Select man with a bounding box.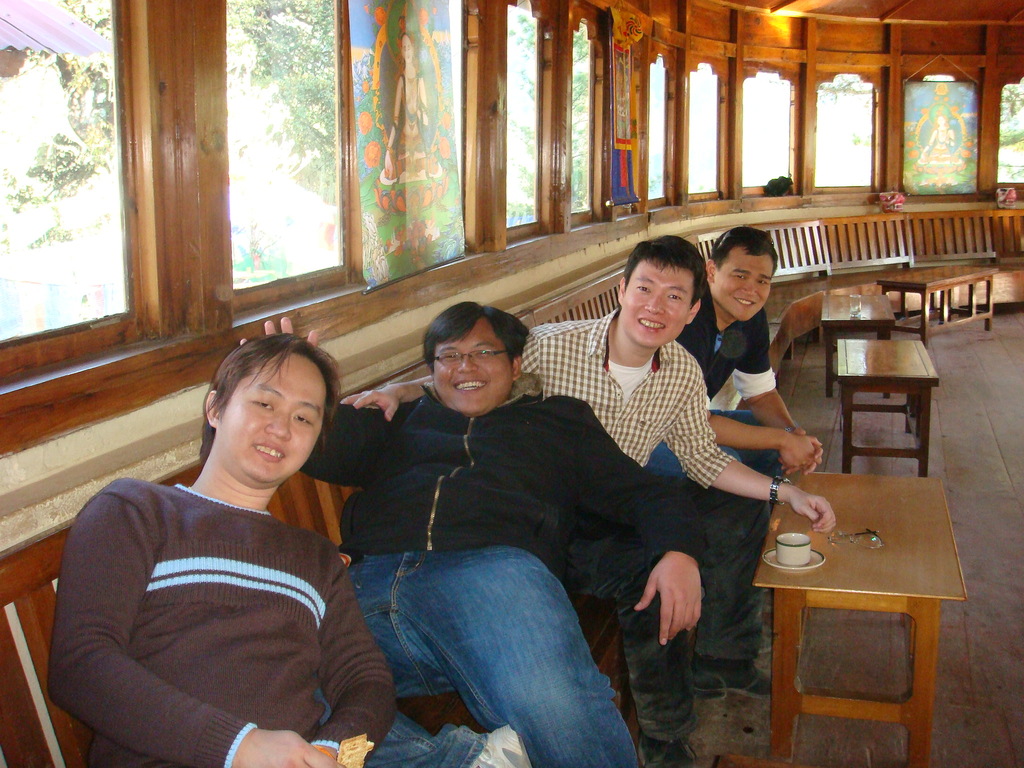
crop(639, 222, 826, 513).
